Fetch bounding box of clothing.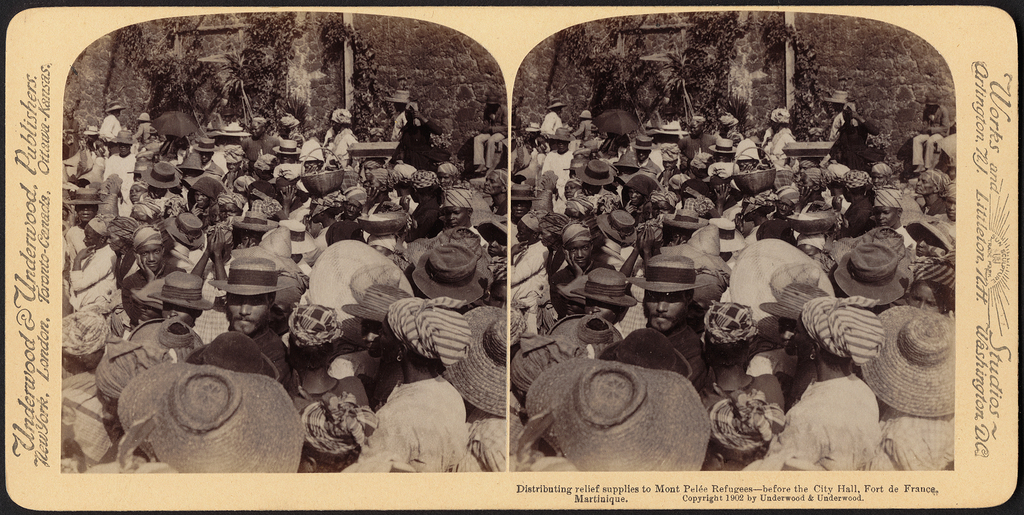
Bbox: left=451, top=410, right=511, bottom=474.
